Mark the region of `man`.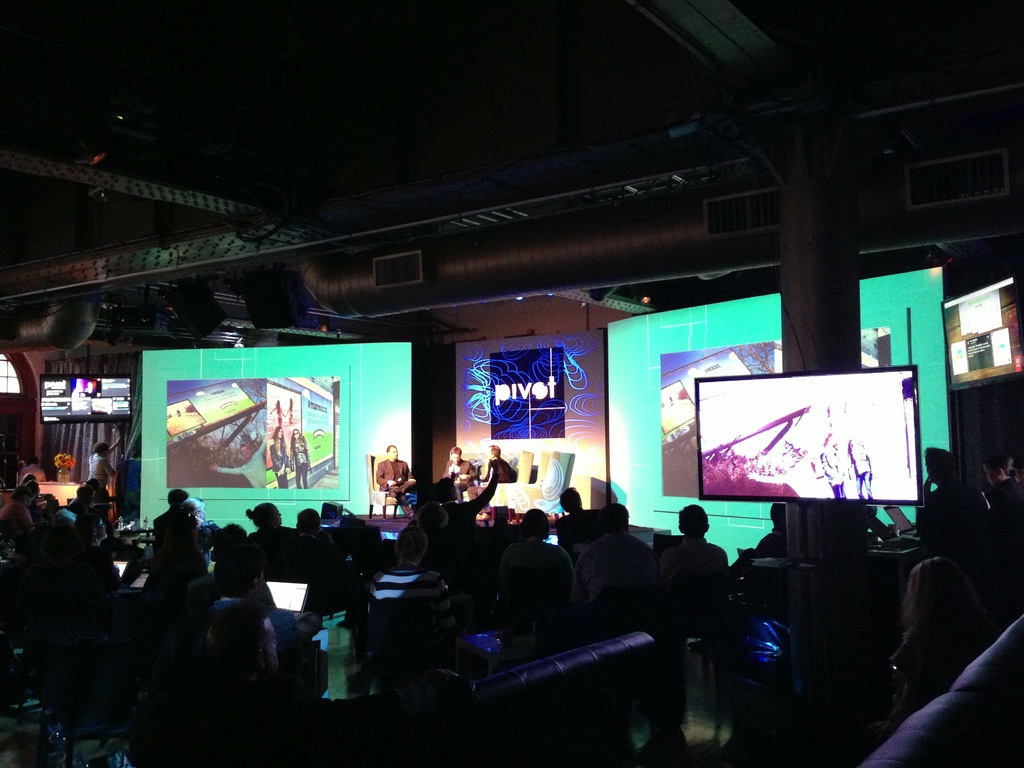
Region: region(923, 444, 976, 541).
